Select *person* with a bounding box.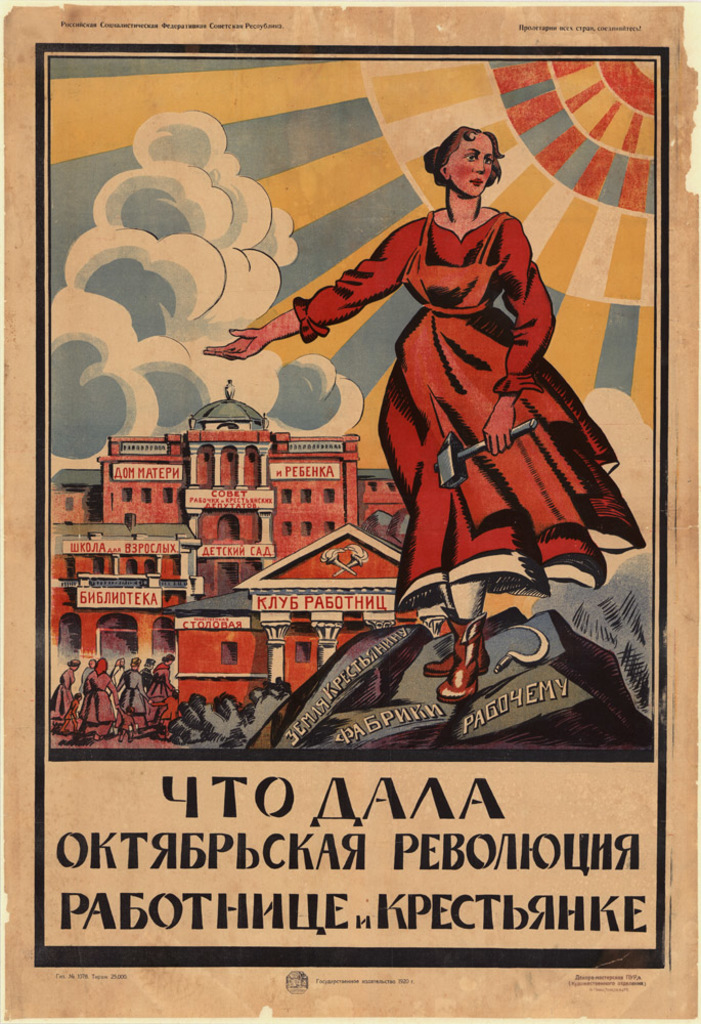
(left=294, top=133, right=616, bottom=655).
